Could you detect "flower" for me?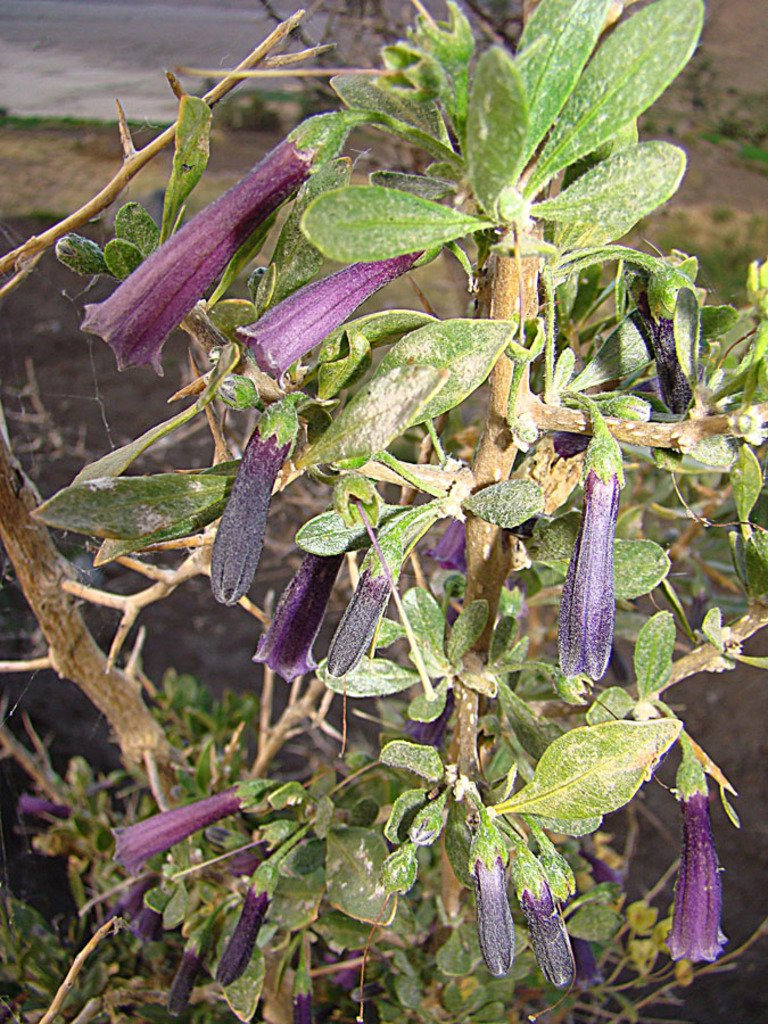
Detection result: (313, 486, 461, 679).
